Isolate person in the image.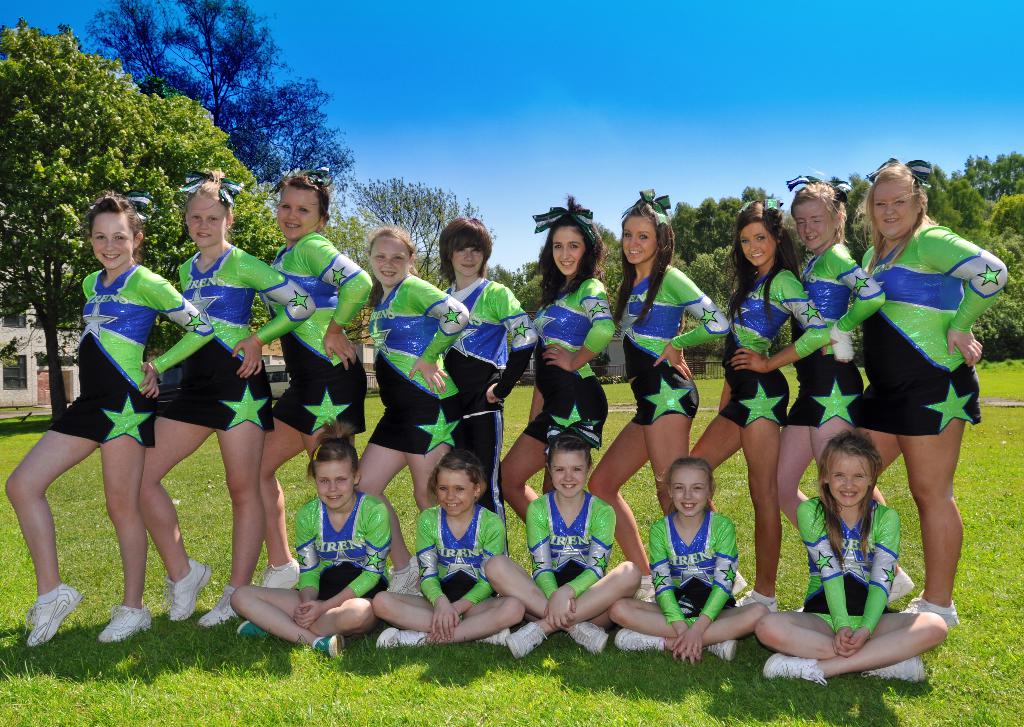
Isolated region: l=202, t=447, r=415, b=651.
